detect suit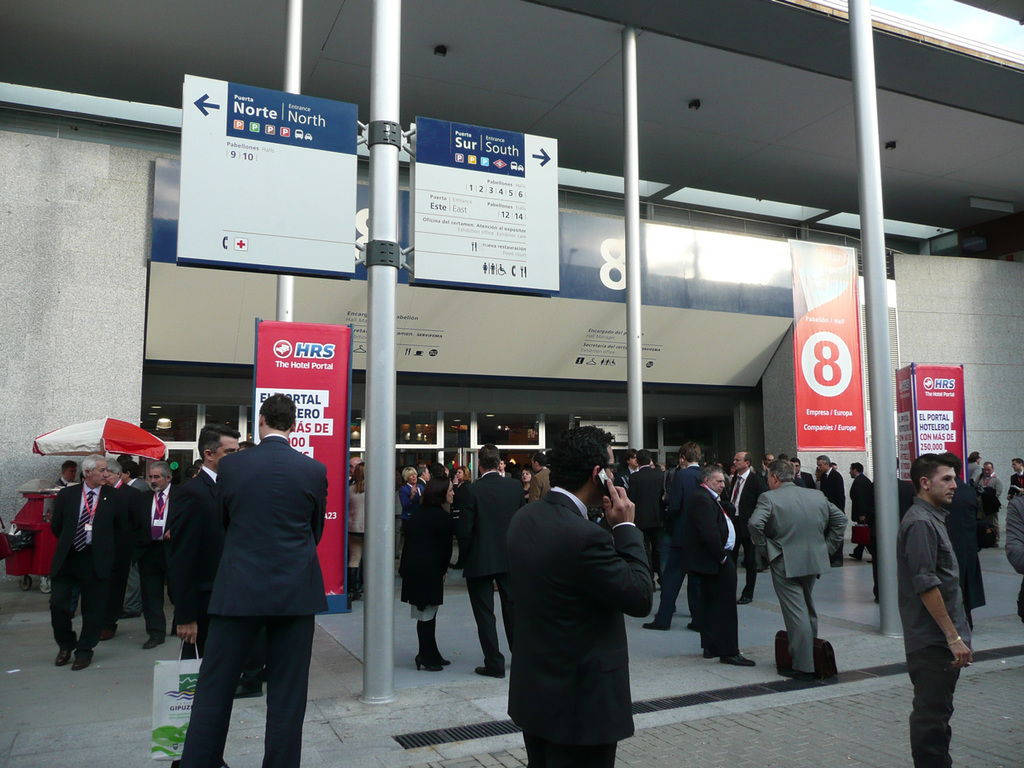
652 461 705 625
